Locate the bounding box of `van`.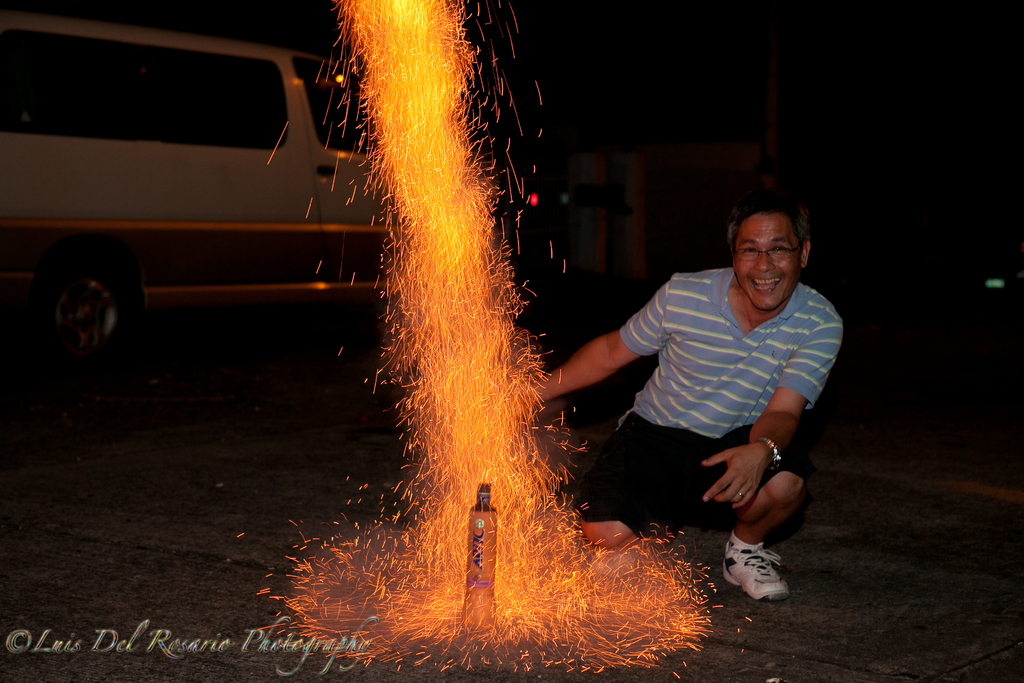
Bounding box: crop(0, 10, 403, 361).
